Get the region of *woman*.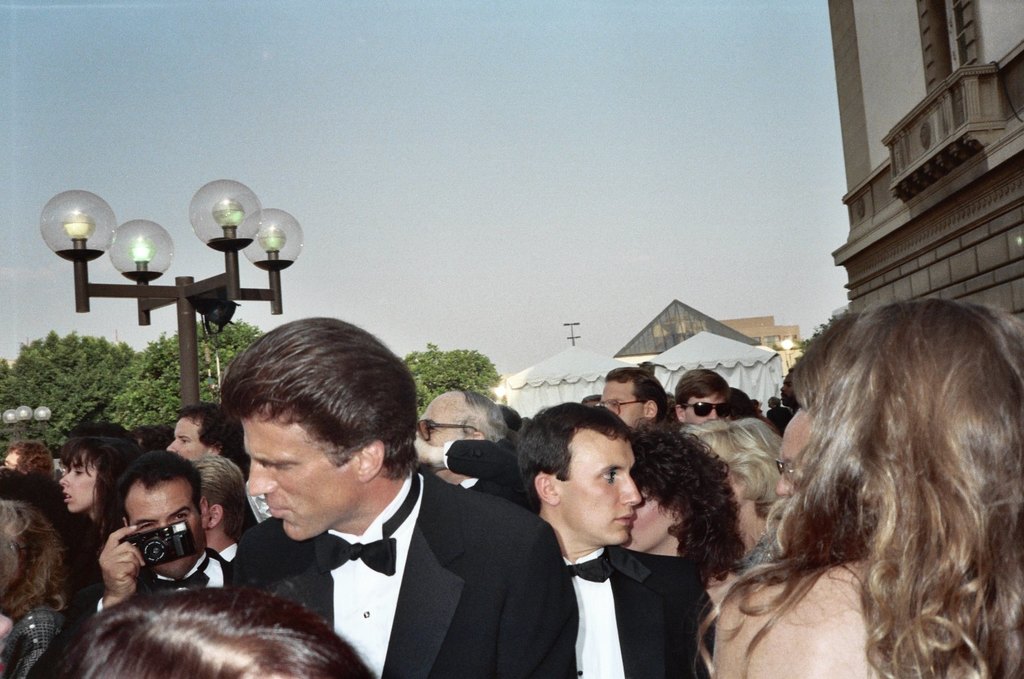
Rect(667, 409, 785, 585).
